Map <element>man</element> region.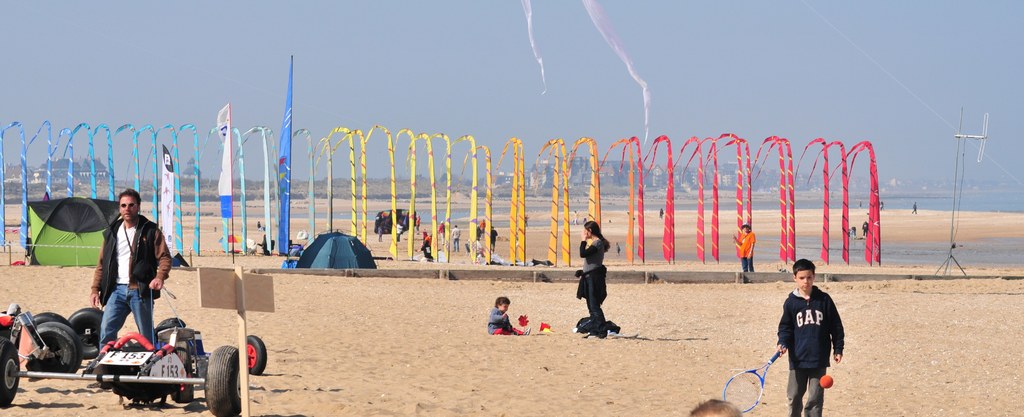
Mapped to 81,186,177,368.
